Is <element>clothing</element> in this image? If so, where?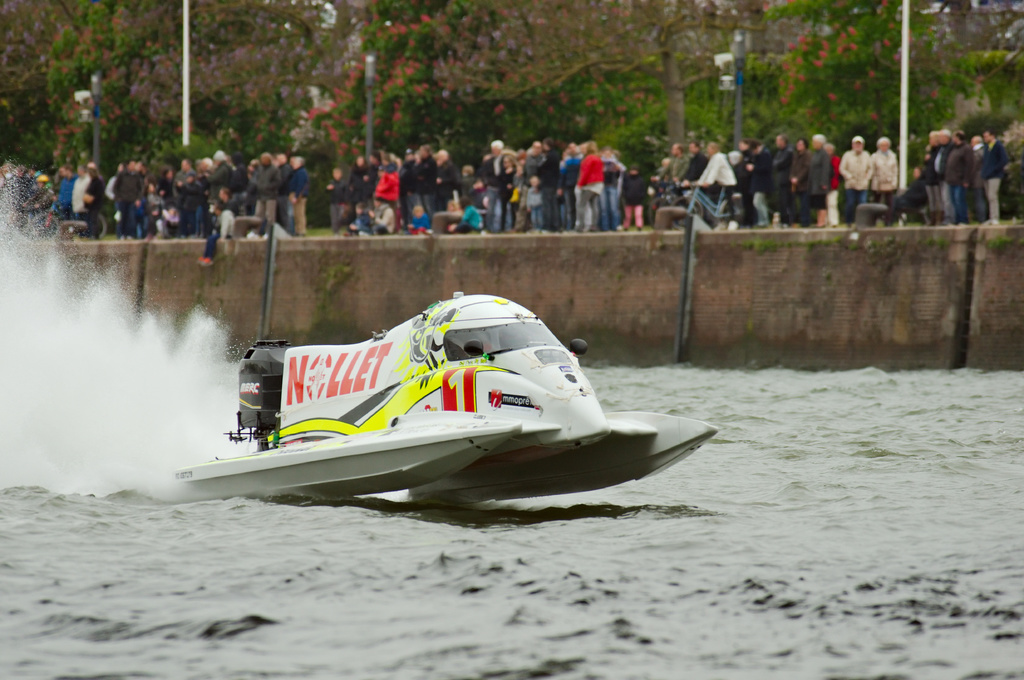
Yes, at [x1=524, y1=150, x2=541, y2=222].
